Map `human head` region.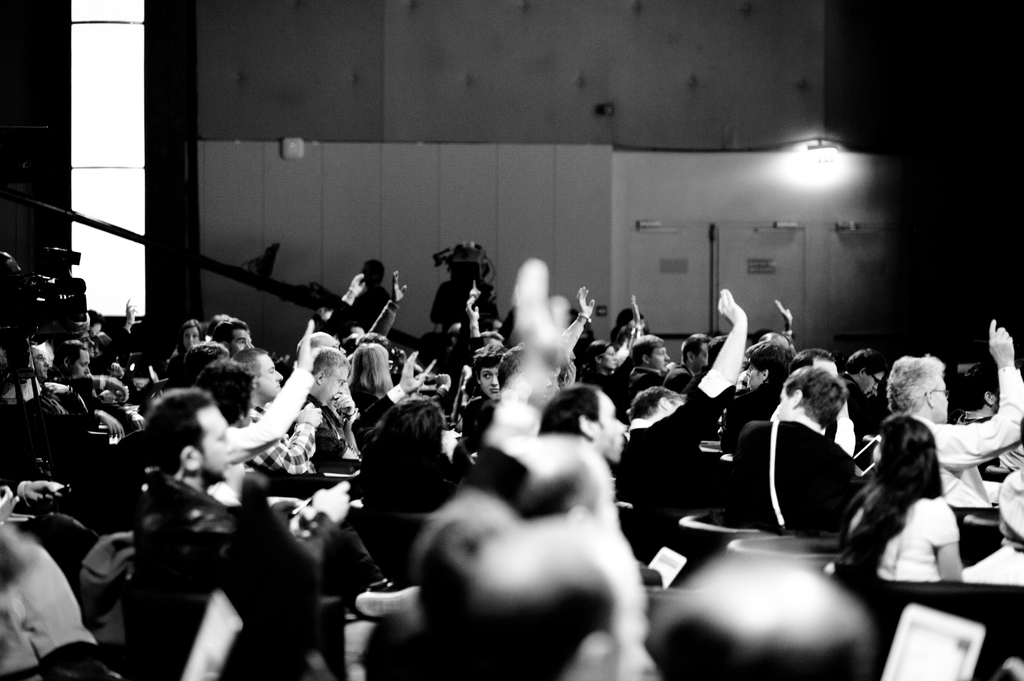
Mapped to bbox=[235, 344, 284, 399].
